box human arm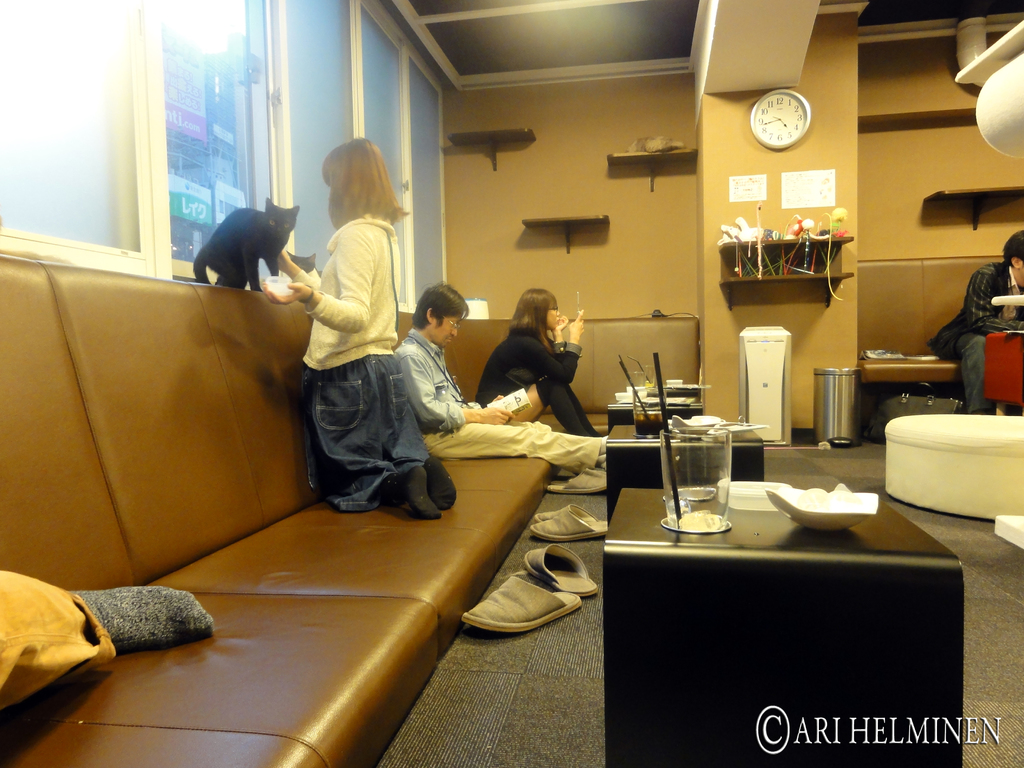
x1=968 y1=259 x2=1021 y2=337
